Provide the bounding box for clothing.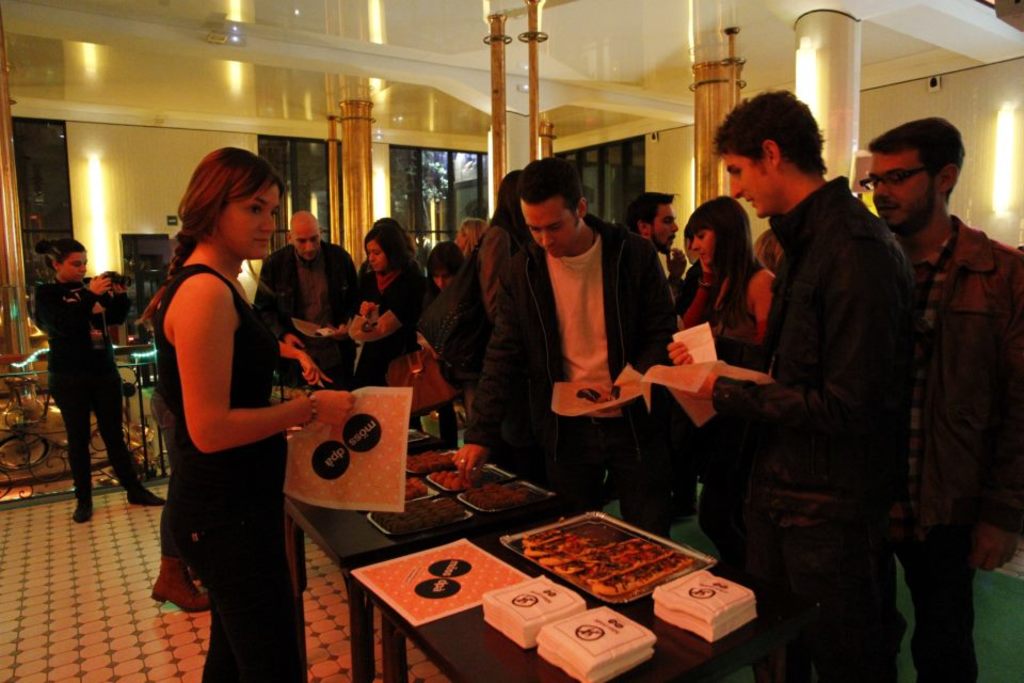
<box>457,213,675,530</box>.
